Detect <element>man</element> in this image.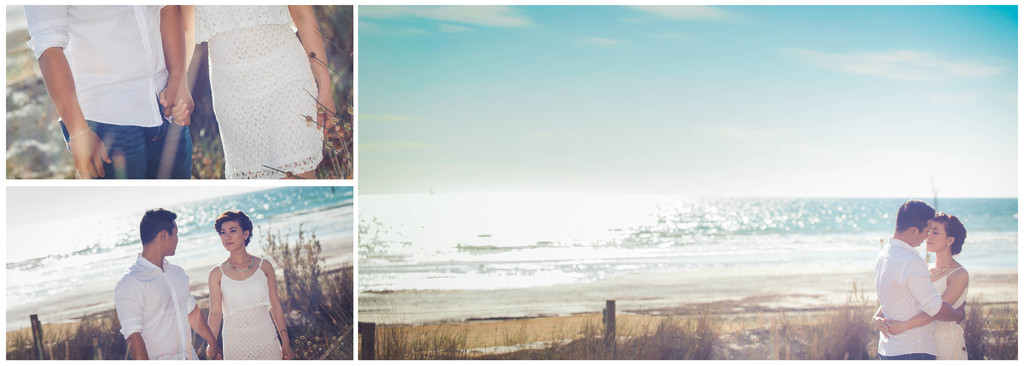
Detection: (117, 206, 217, 362).
